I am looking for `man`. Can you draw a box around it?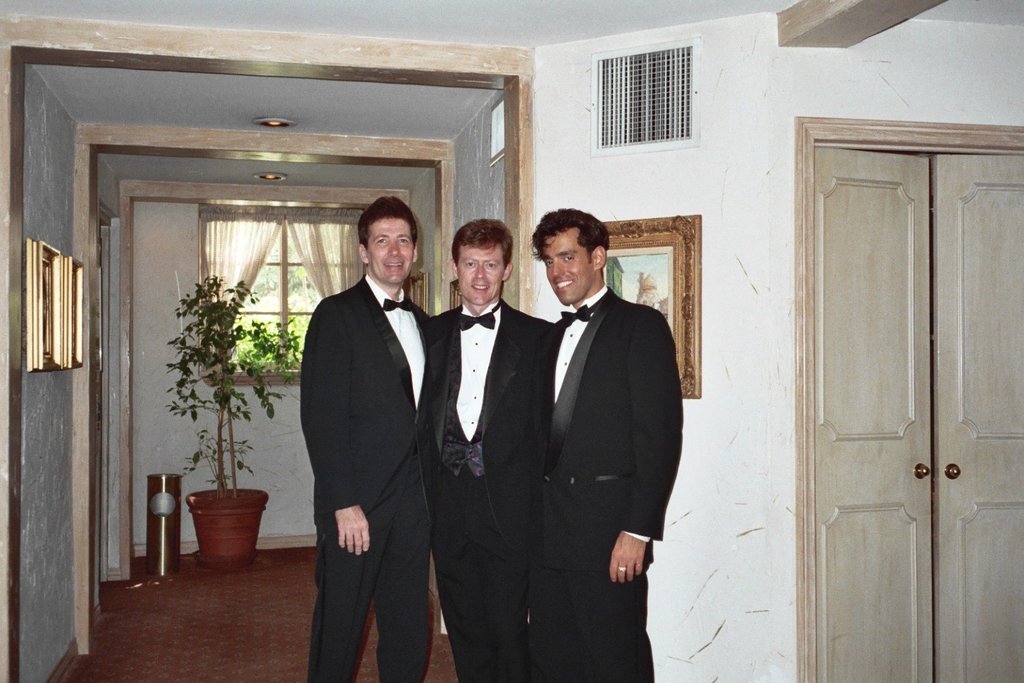
Sure, the bounding box is [297, 194, 440, 682].
